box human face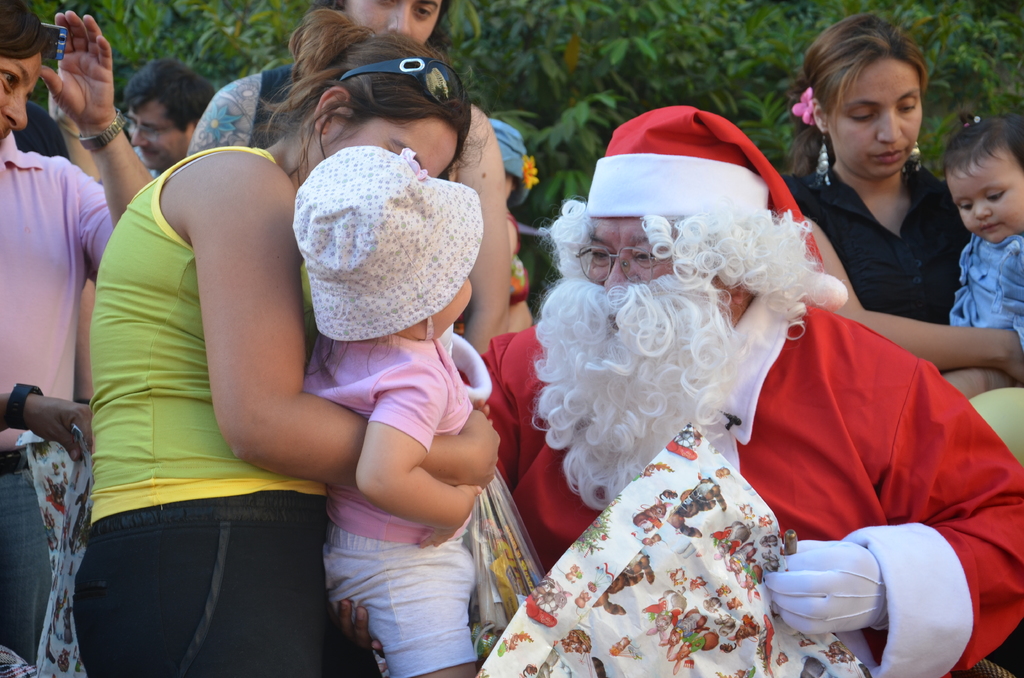
(left=589, top=216, right=672, bottom=284)
